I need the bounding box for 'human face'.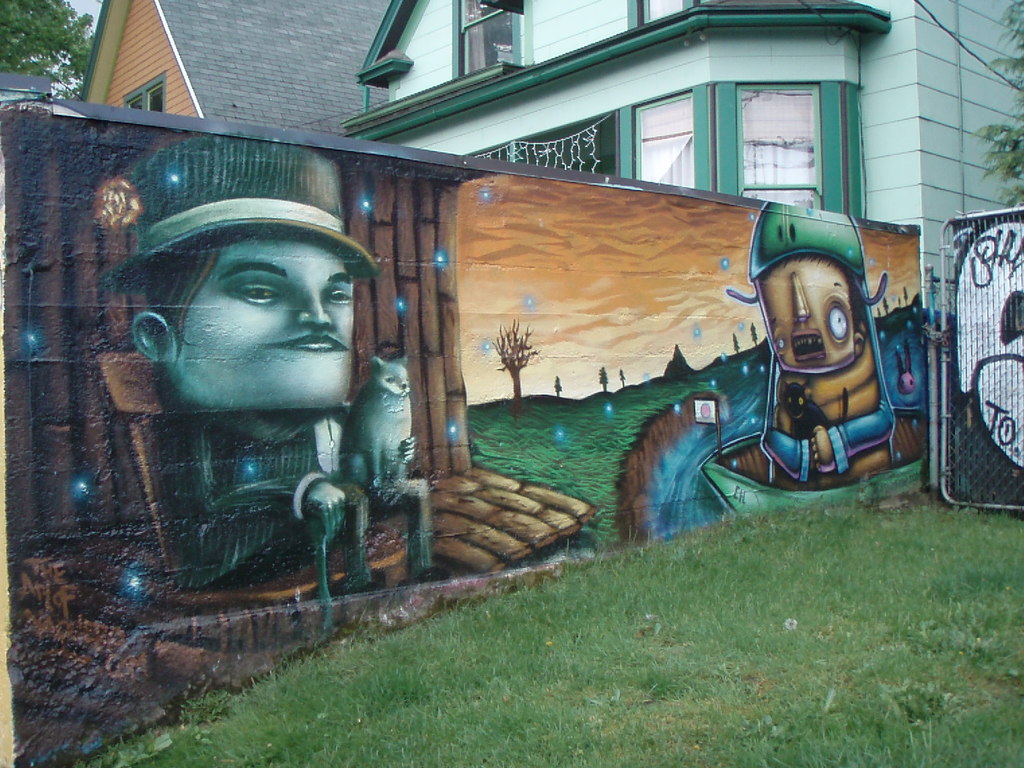
Here it is: 755/255/853/367.
